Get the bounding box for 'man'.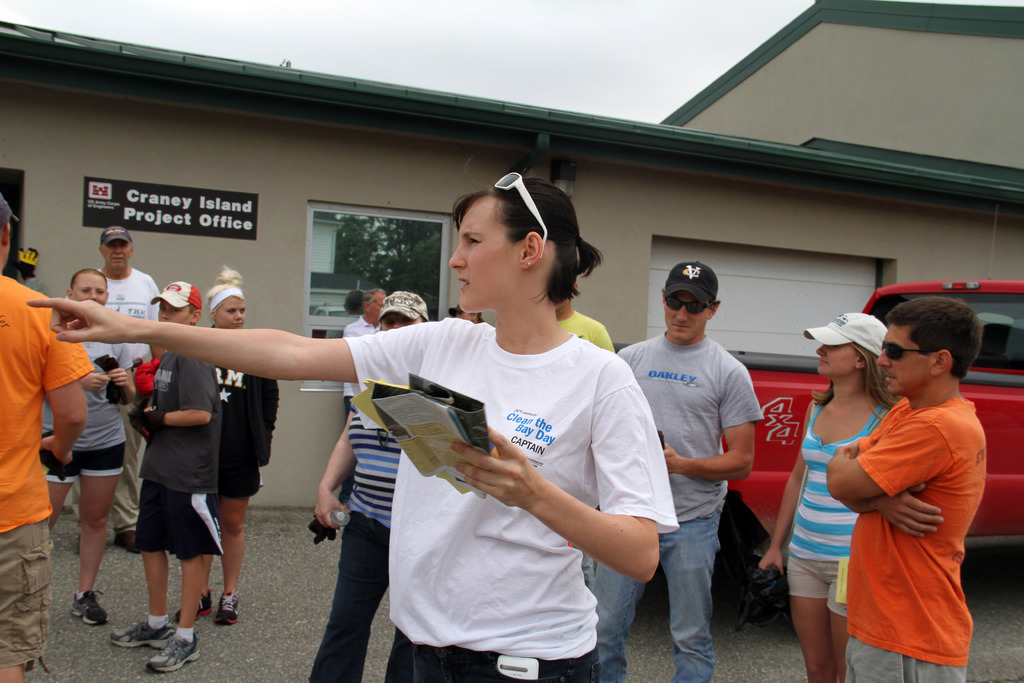
crop(561, 272, 622, 360).
